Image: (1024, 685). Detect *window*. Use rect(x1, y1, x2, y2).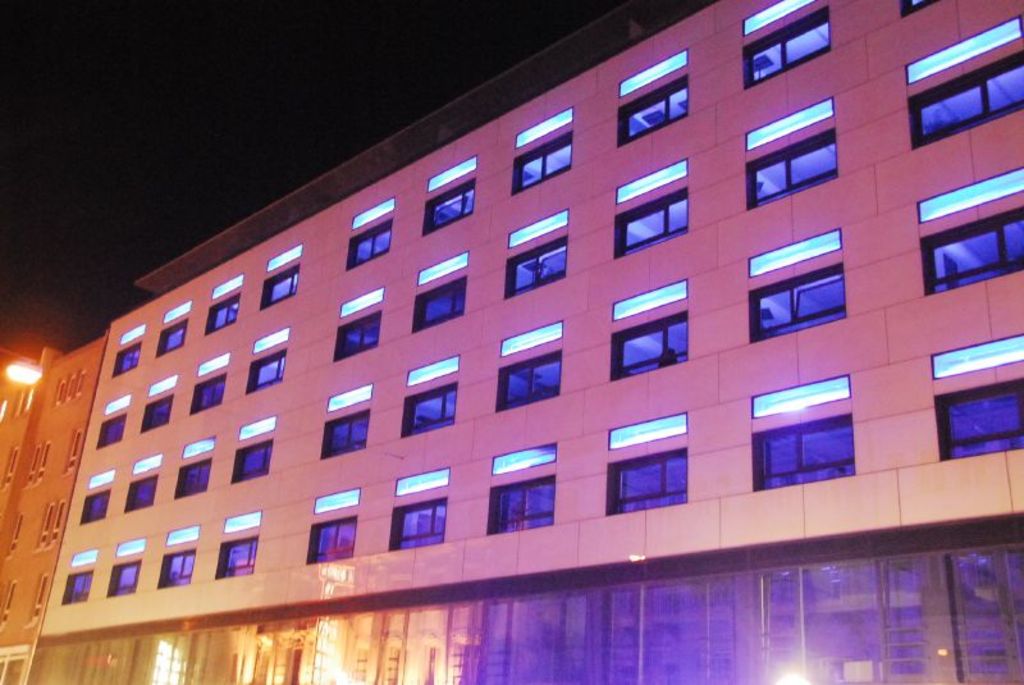
rect(314, 484, 364, 511).
